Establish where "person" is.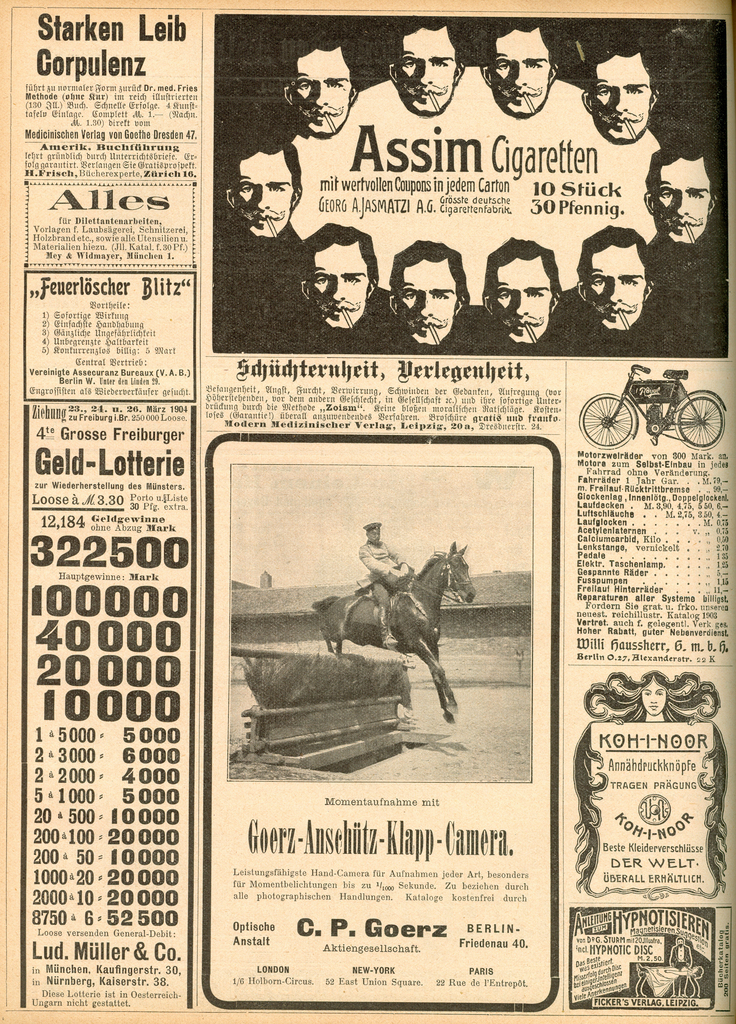
Established at [x1=237, y1=122, x2=307, y2=243].
